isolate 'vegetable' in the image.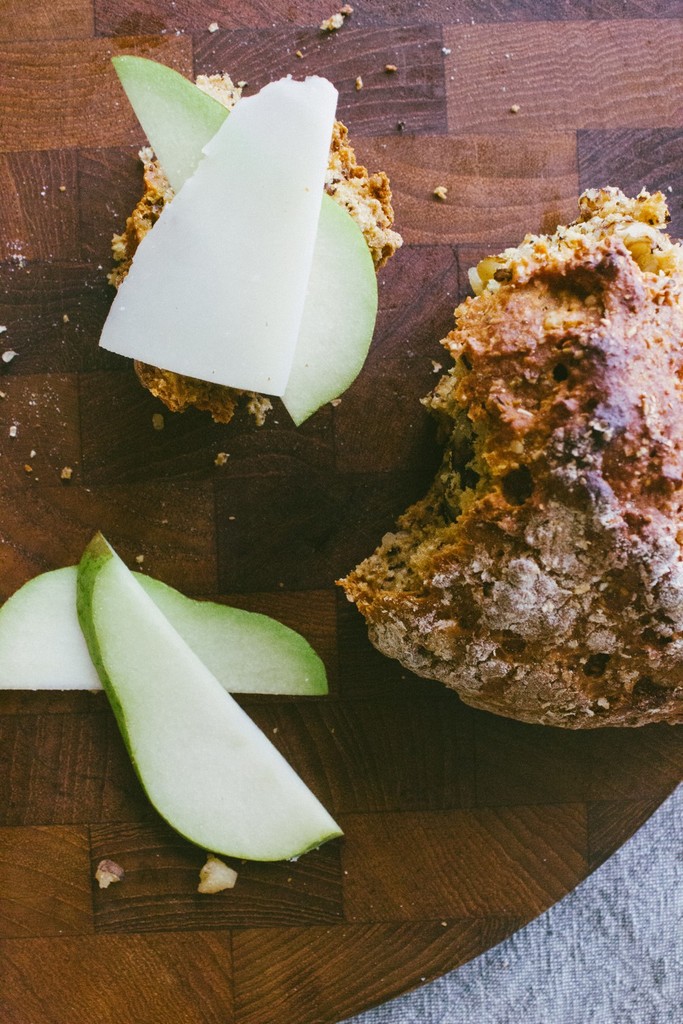
Isolated region: 113/56/378/424.
